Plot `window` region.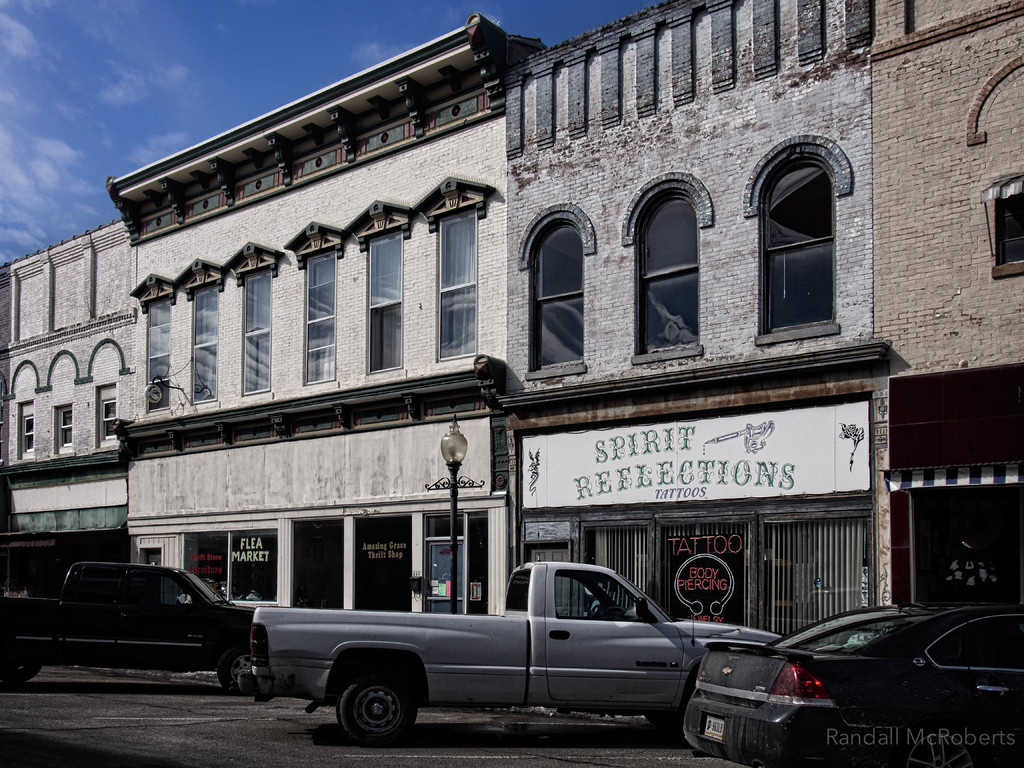
Plotted at select_region(367, 227, 404, 377).
